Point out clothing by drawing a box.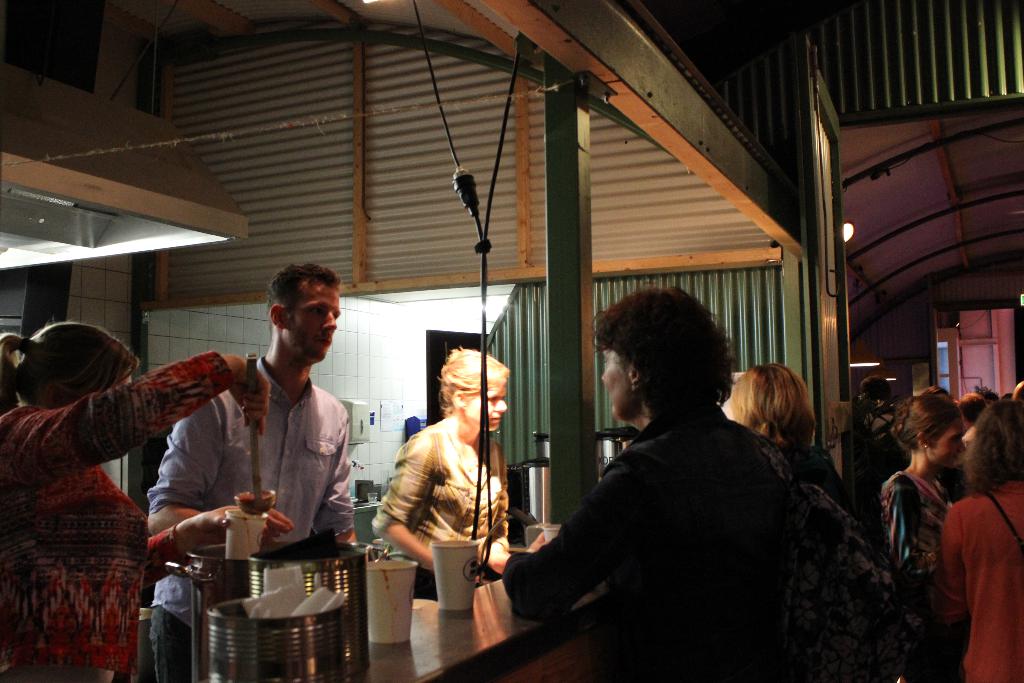
<bbox>943, 488, 1023, 682</bbox>.
